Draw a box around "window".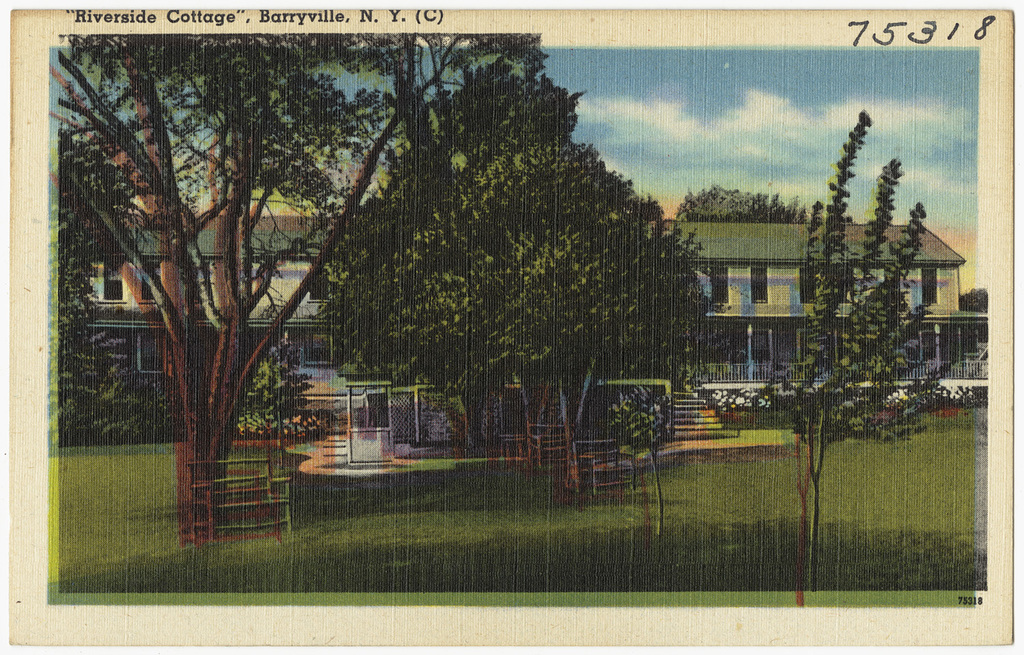
(left=924, top=265, right=939, bottom=302).
